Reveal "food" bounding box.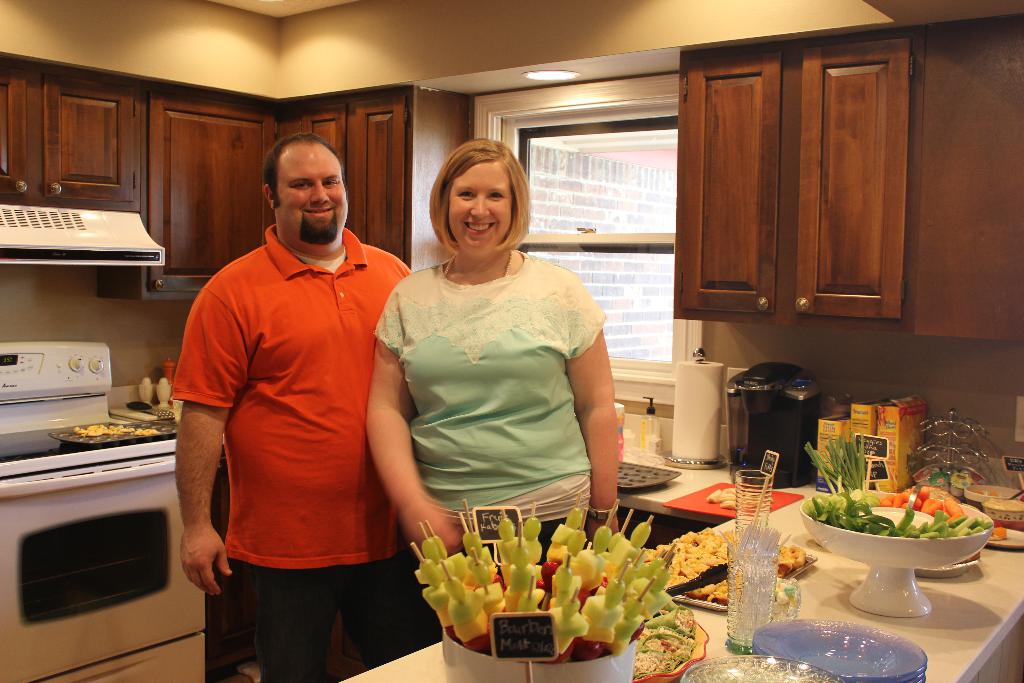
Revealed: left=605, top=575, right=650, bottom=654.
